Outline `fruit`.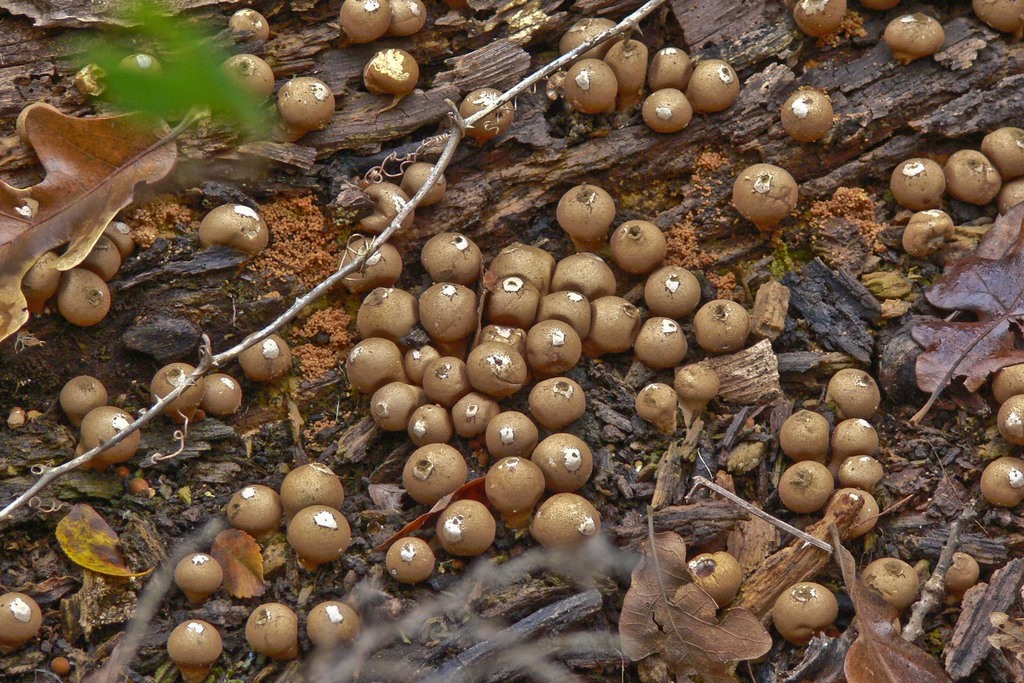
Outline: detection(884, 8, 941, 59).
